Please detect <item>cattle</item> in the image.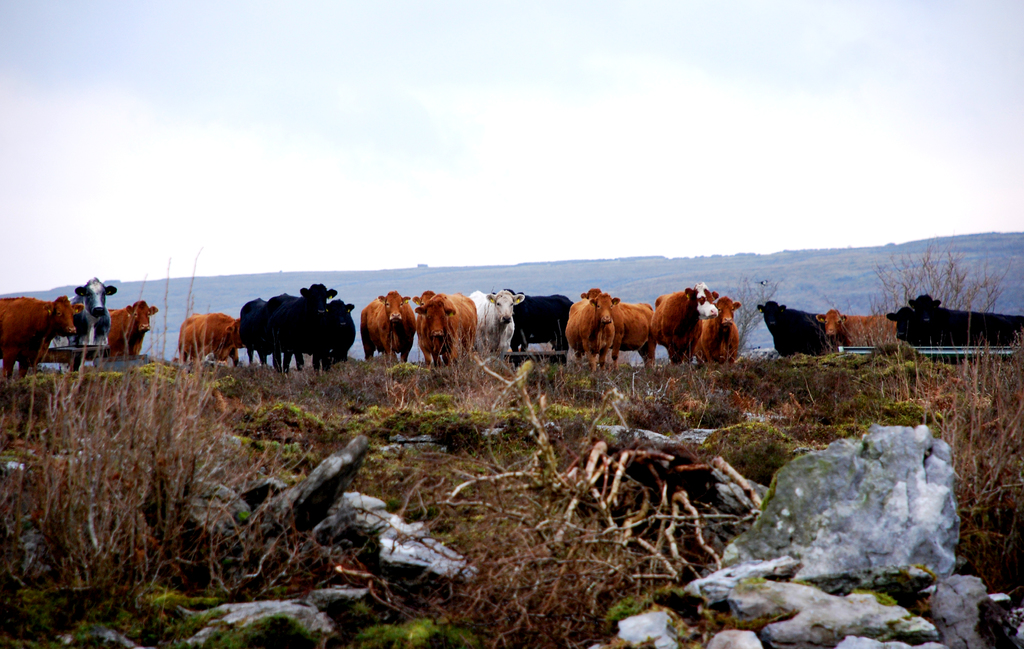
left=468, top=287, right=524, bottom=352.
